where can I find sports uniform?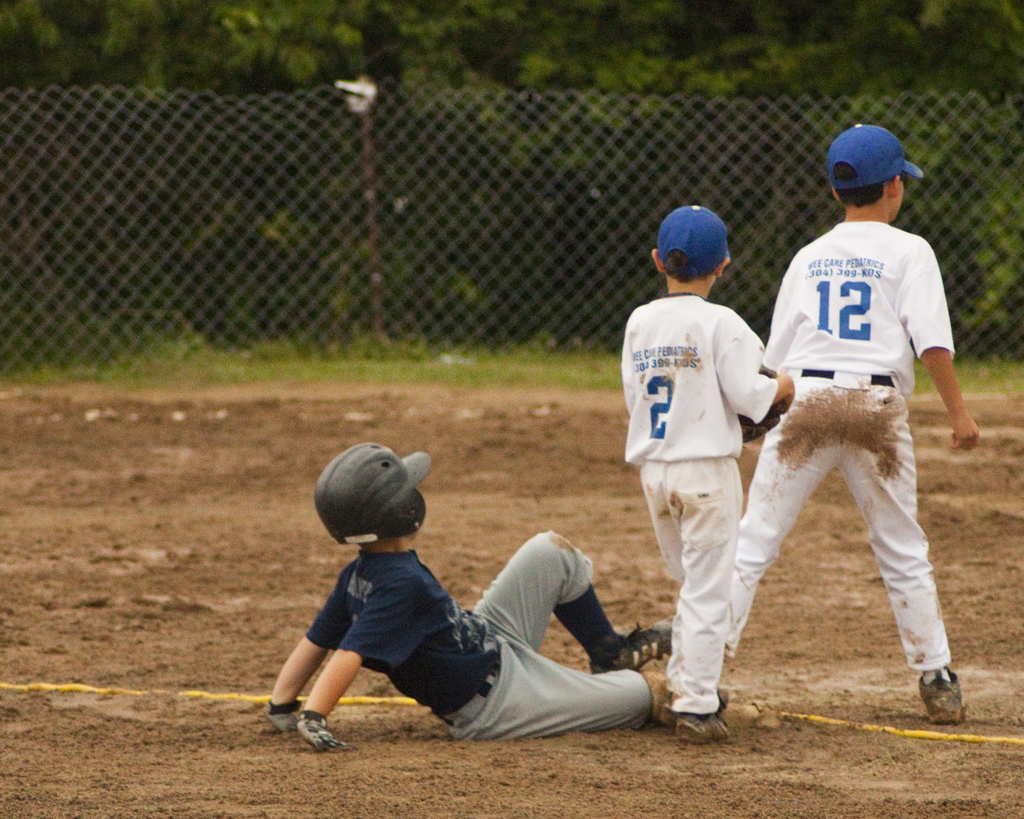
You can find it at (x1=737, y1=140, x2=982, y2=727).
